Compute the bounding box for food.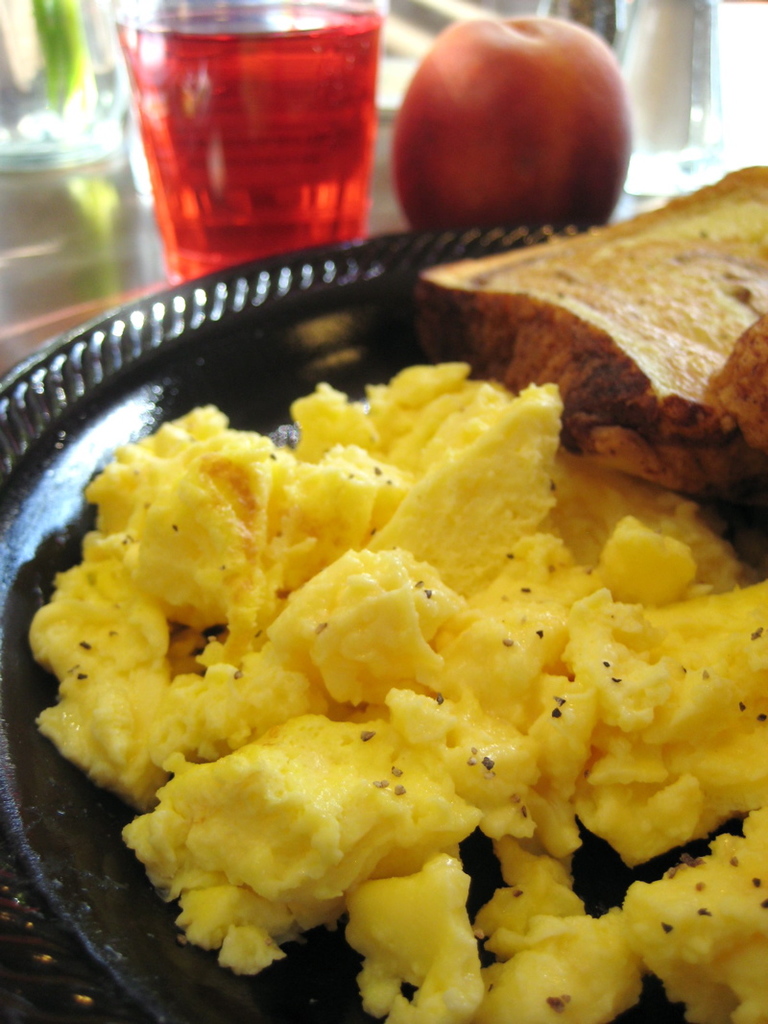
389, 14, 633, 232.
